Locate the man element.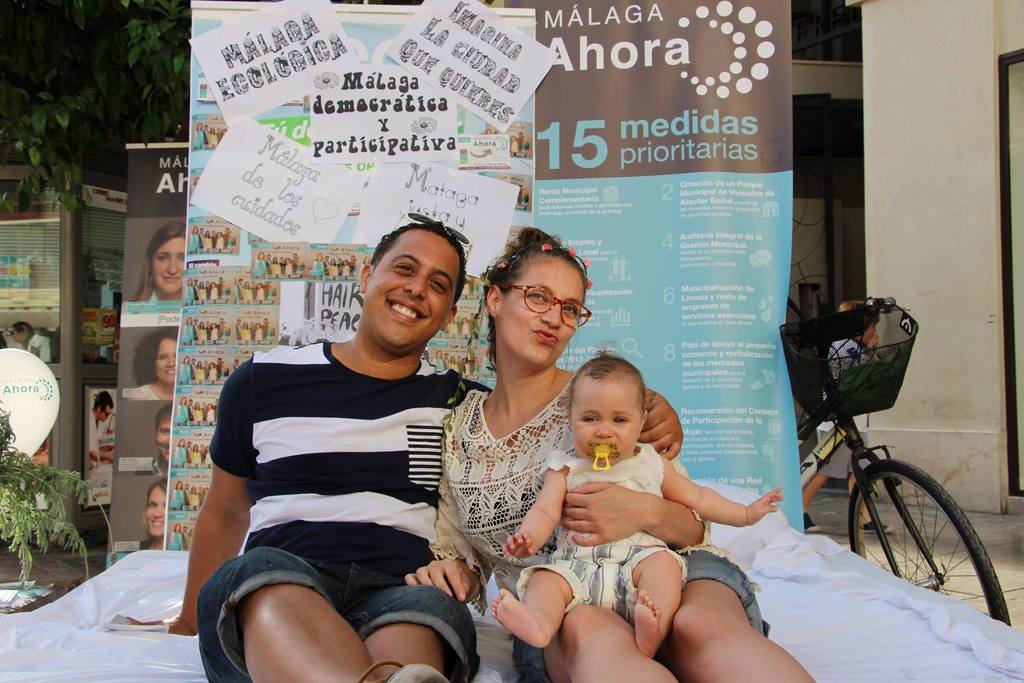
Element bbox: (x1=191, y1=318, x2=199, y2=340).
